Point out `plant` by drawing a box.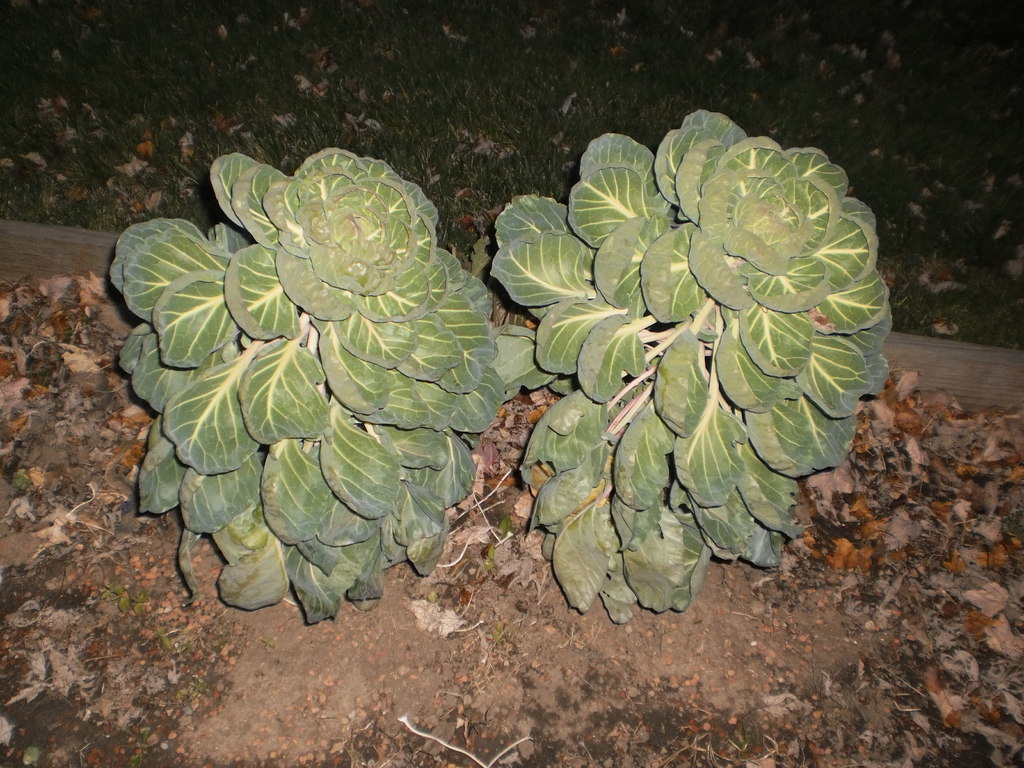
pyautogui.locateOnScreen(477, 100, 890, 631).
